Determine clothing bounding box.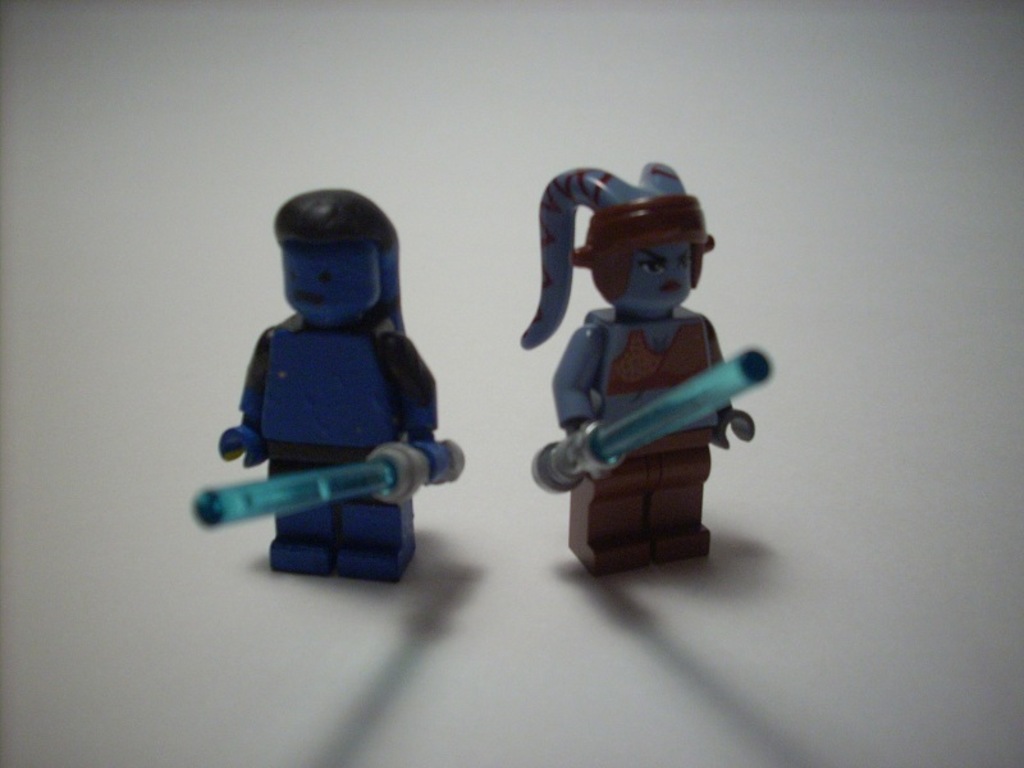
Determined: {"x1": 238, "y1": 310, "x2": 408, "y2": 544}.
